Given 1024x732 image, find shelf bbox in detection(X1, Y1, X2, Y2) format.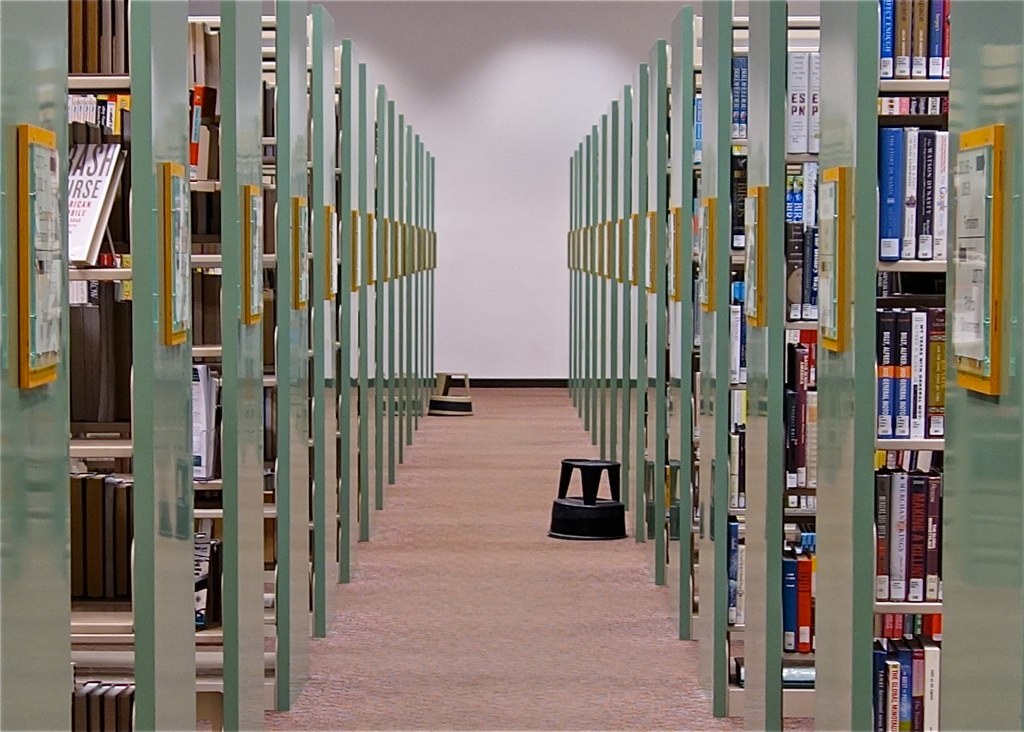
detection(261, 387, 277, 515).
